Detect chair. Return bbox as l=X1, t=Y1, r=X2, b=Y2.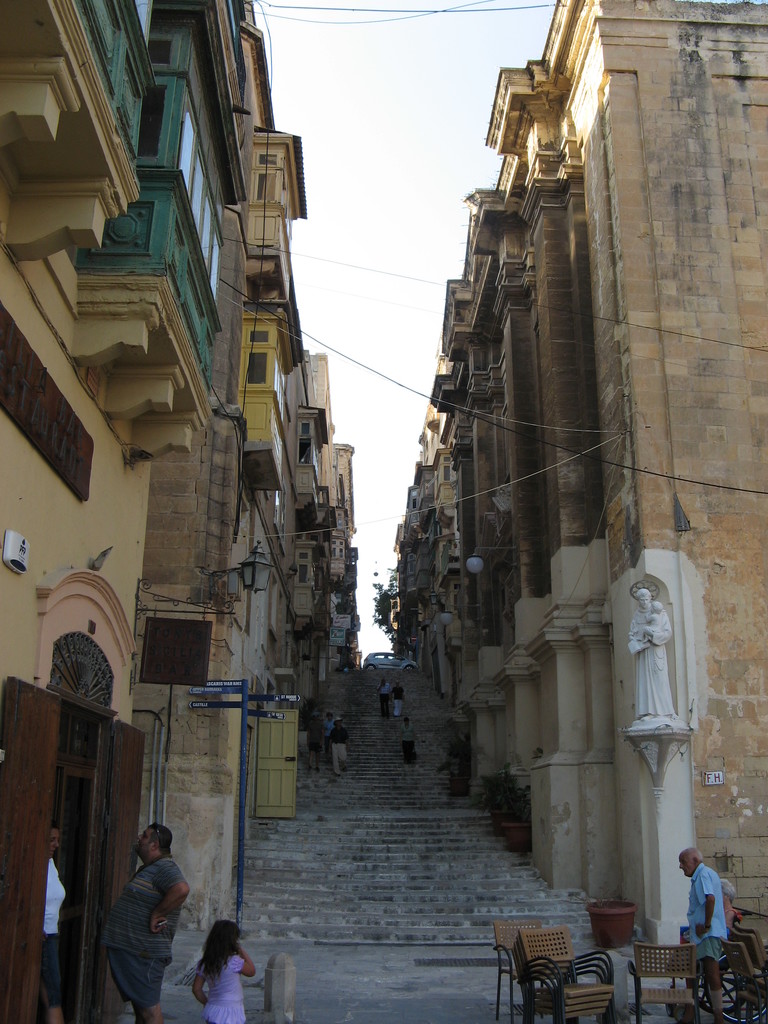
l=723, t=943, r=767, b=1023.
